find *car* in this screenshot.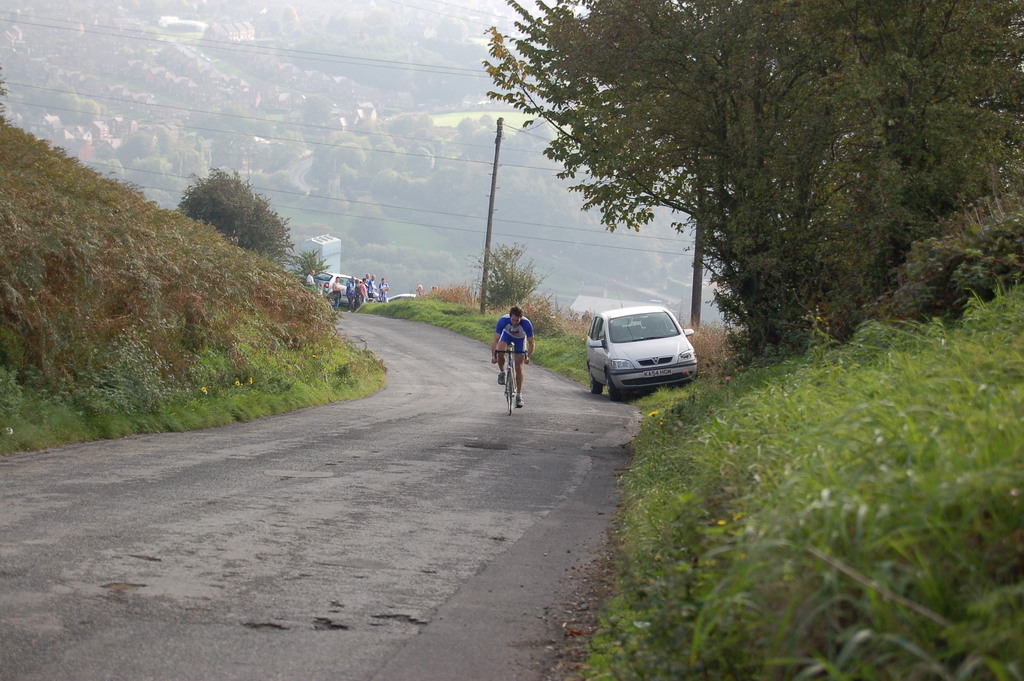
The bounding box for *car* is rect(312, 270, 374, 304).
